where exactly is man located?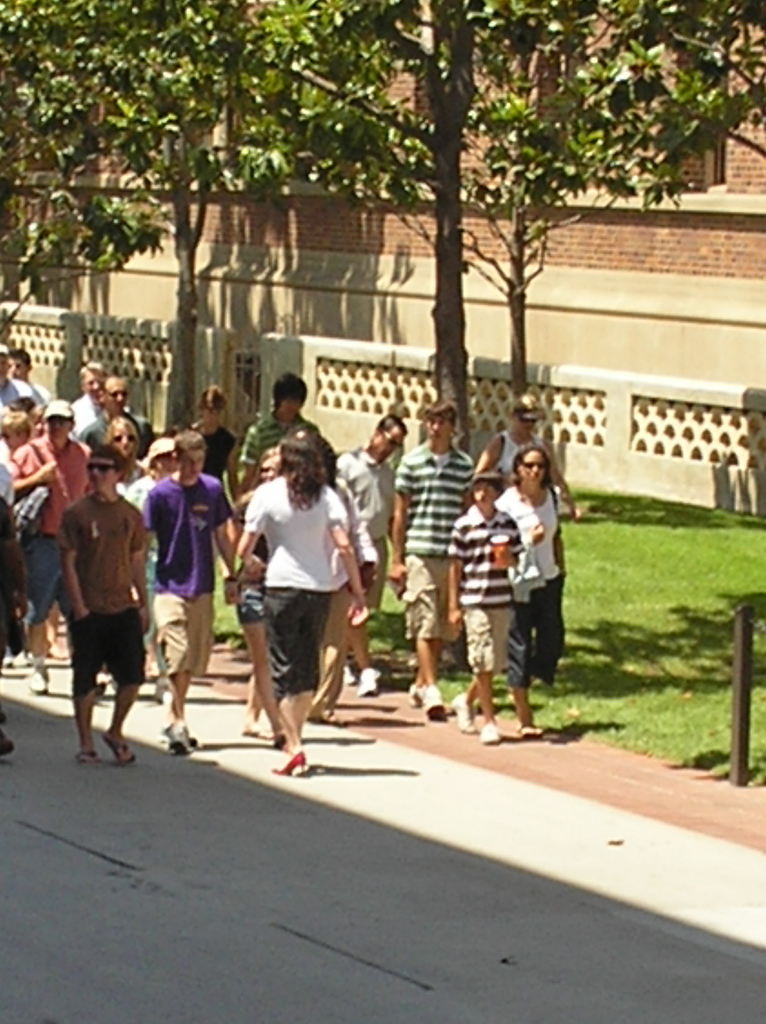
Its bounding box is {"x1": 63, "y1": 360, "x2": 141, "y2": 442}.
